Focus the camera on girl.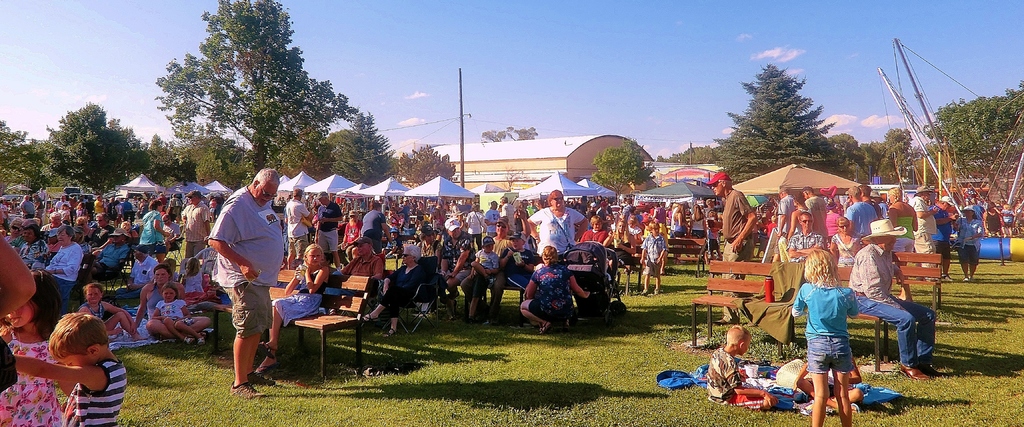
Focus region: 790 247 858 426.
